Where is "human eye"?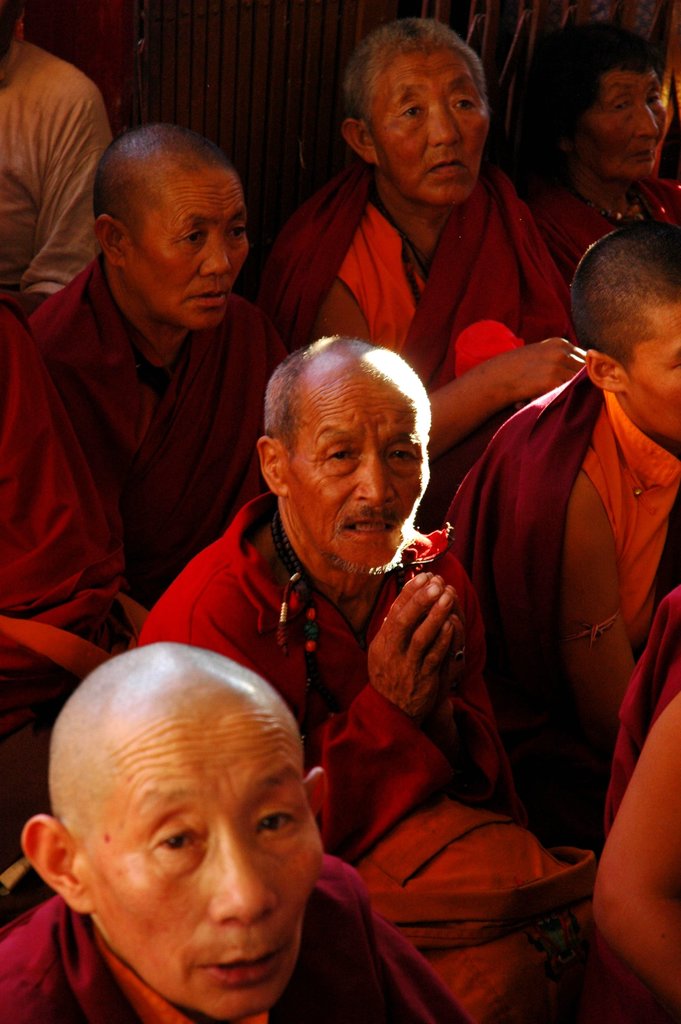
left=181, top=225, right=207, bottom=249.
